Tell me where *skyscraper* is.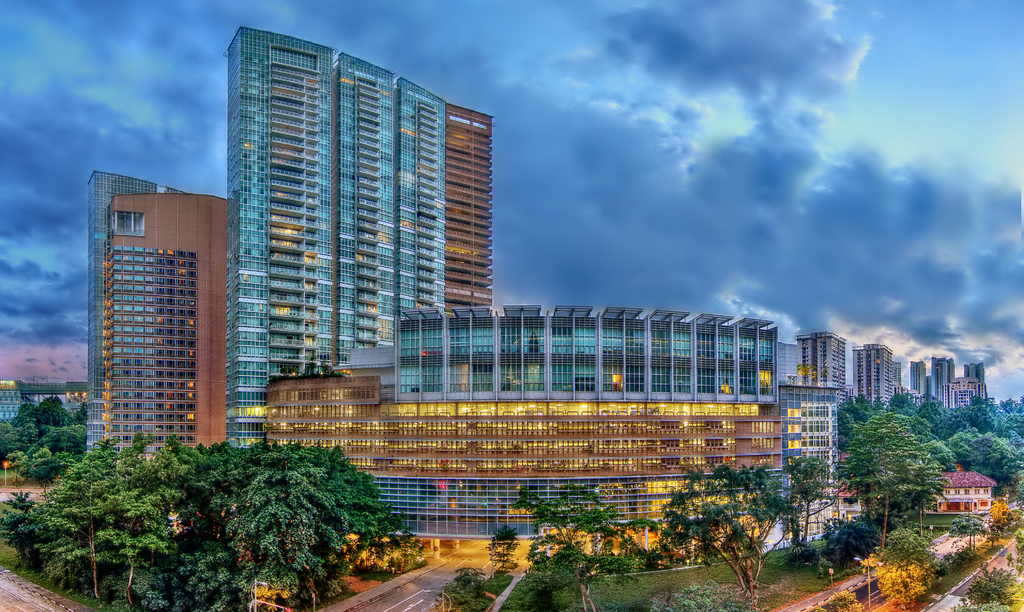
*skyscraper* is at 792 331 858 445.
